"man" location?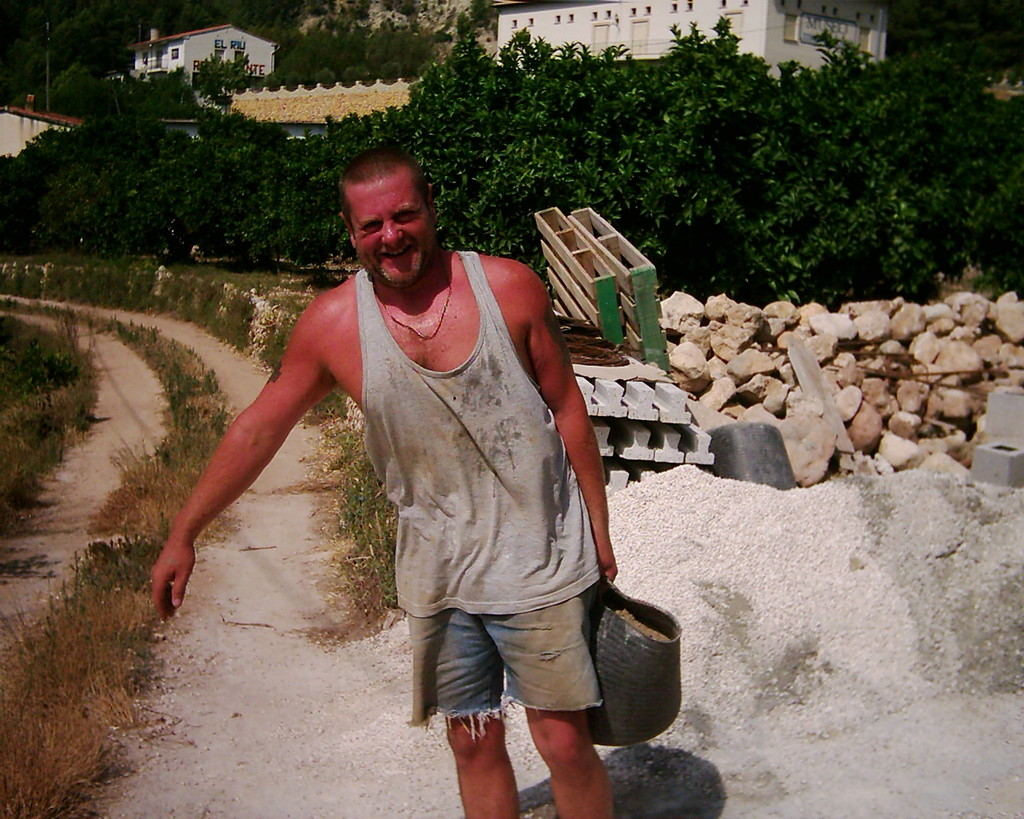
<bbox>145, 138, 633, 818</bbox>
